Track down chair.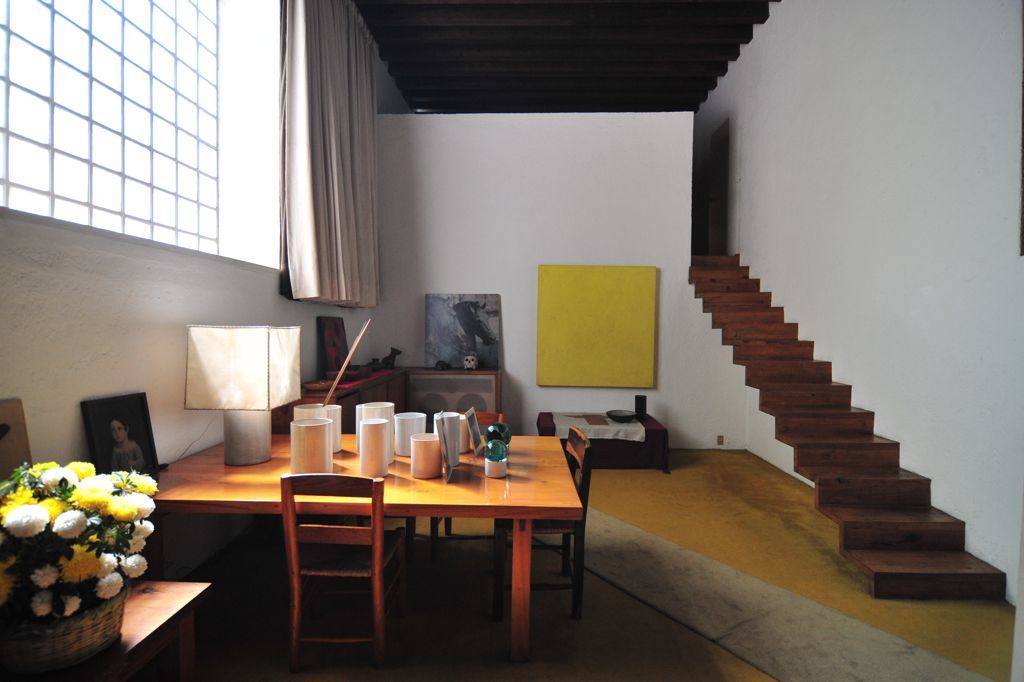
Tracked to <region>426, 411, 503, 551</region>.
